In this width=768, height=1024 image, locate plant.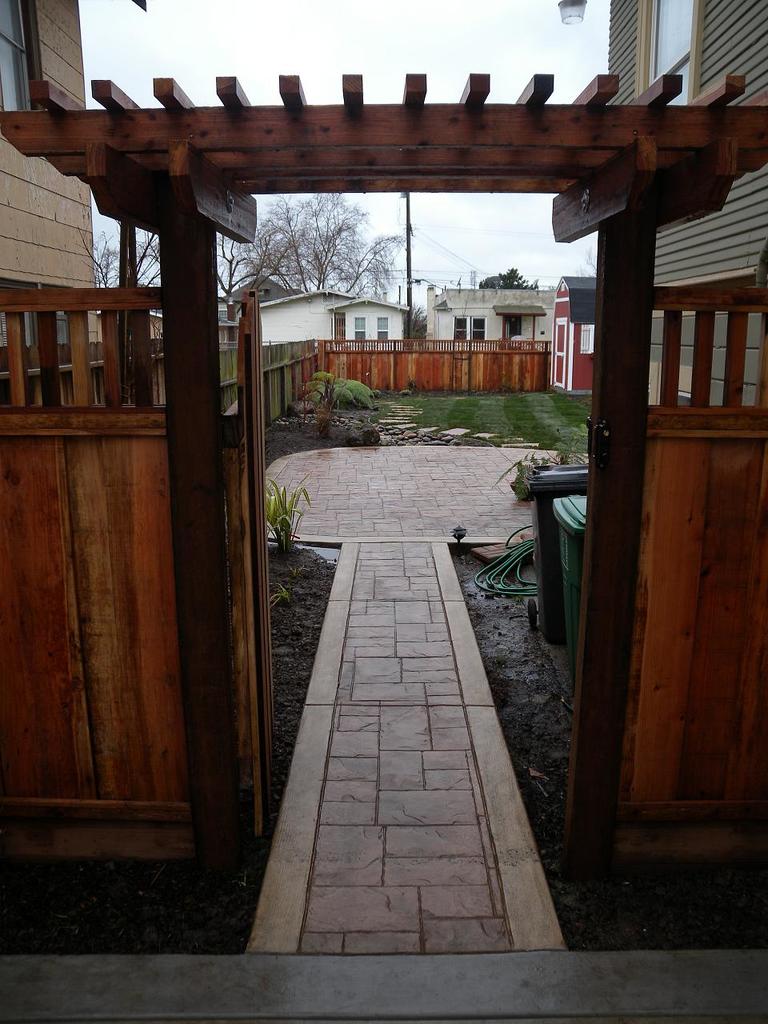
Bounding box: region(556, 422, 591, 462).
